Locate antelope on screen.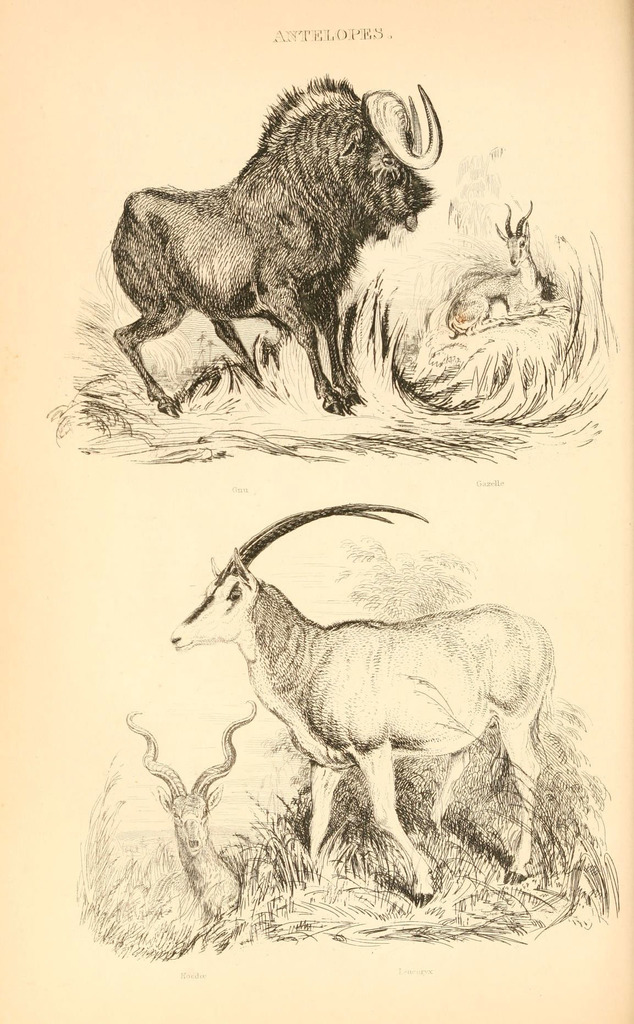
On screen at left=445, top=197, right=558, bottom=335.
